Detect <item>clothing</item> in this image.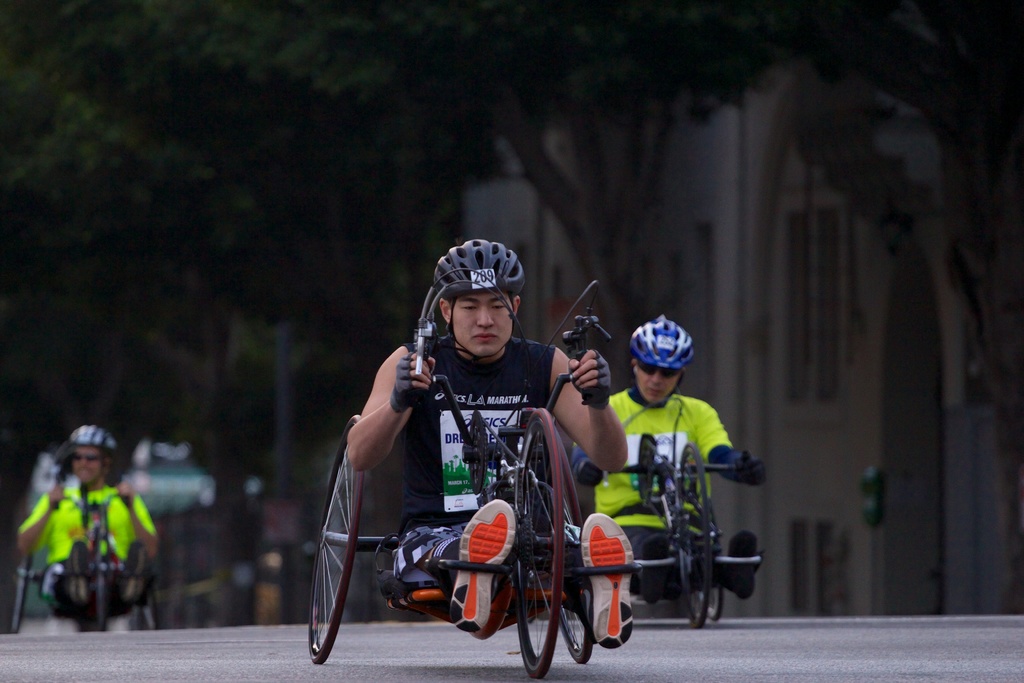
Detection: (x1=23, y1=451, x2=150, y2=637).
